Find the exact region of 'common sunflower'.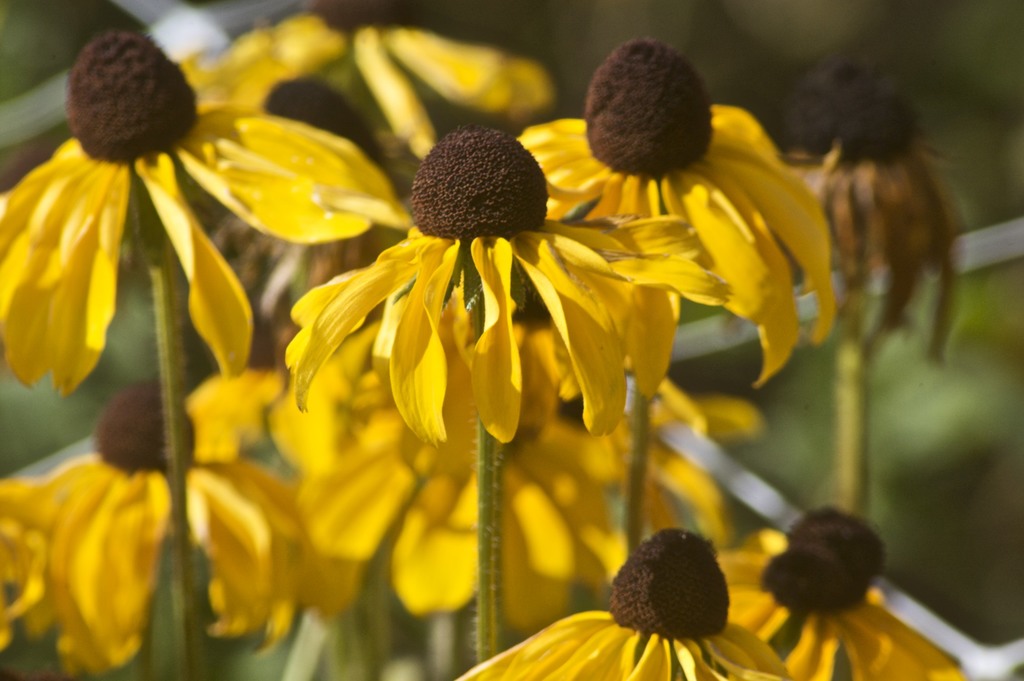
Exact region: x1=691 y1=511 x2=960 y2=679.
